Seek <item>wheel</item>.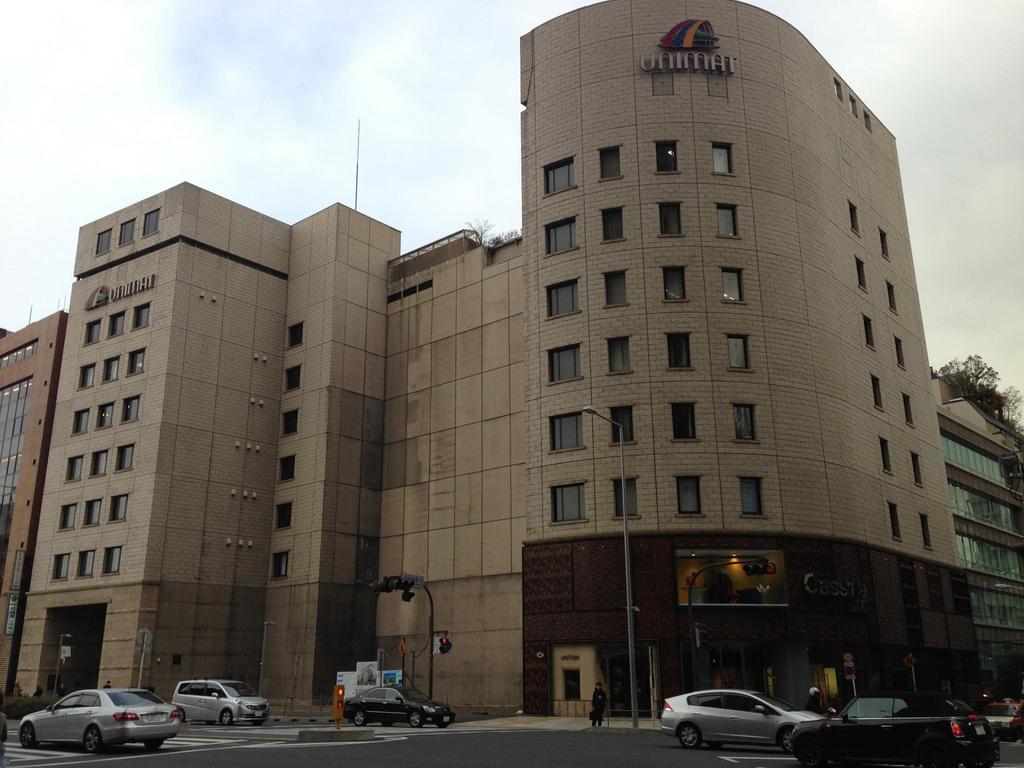
84,724,100,754.
